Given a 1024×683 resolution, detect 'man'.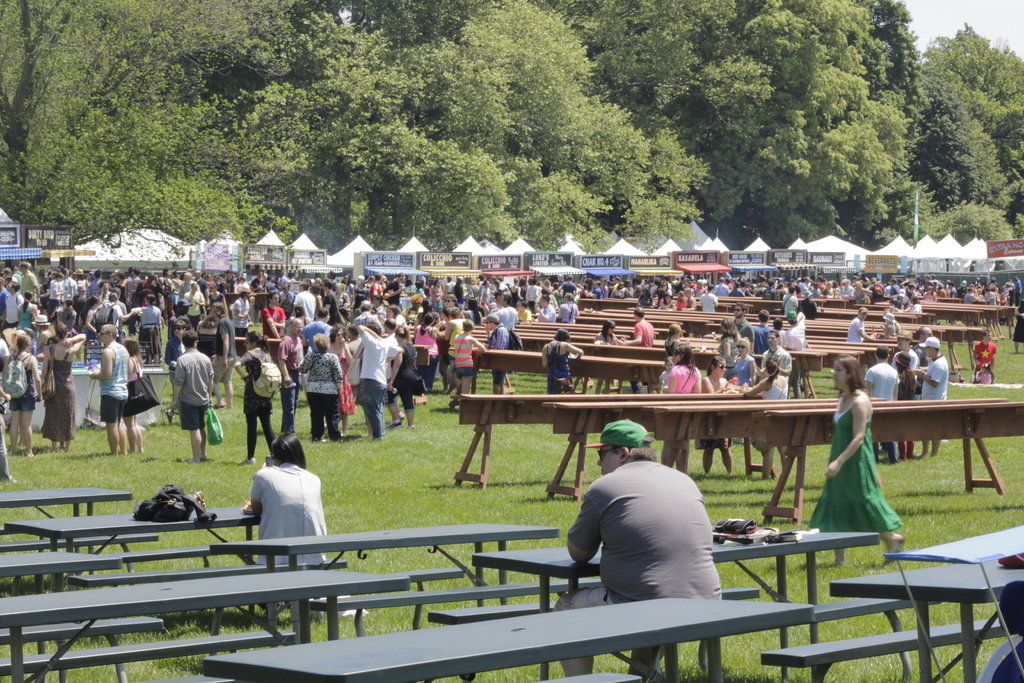
[x1=380, y1=318, x2=399, y2=426].
